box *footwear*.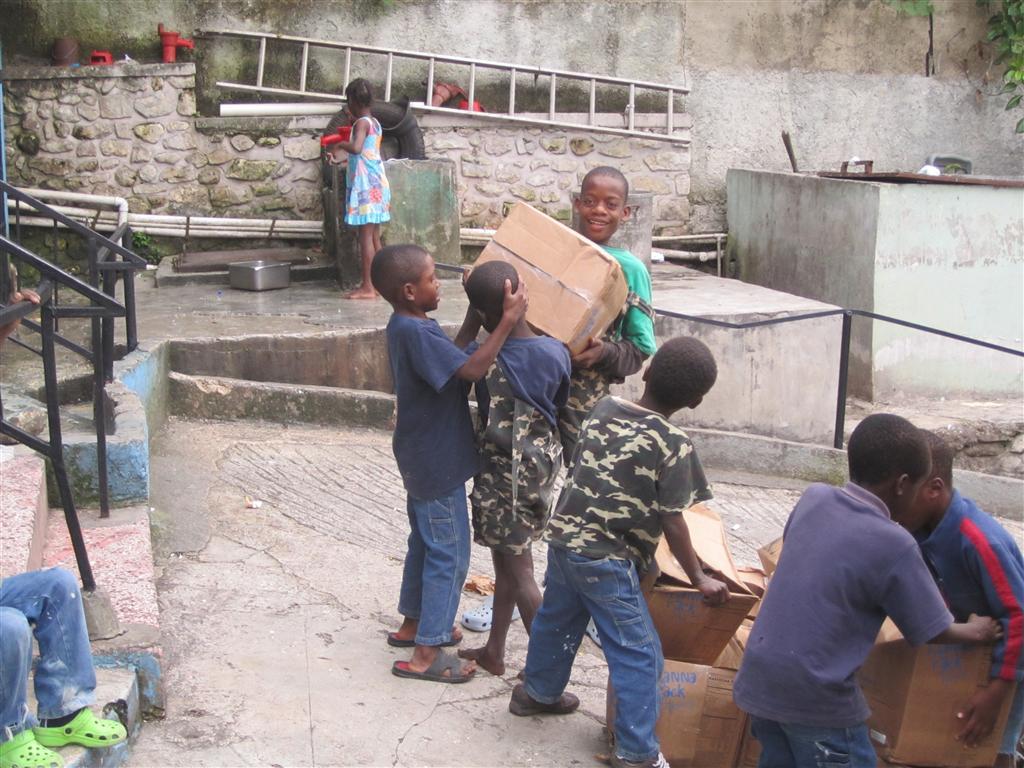
bbox=[467, 591, 523, 635].
